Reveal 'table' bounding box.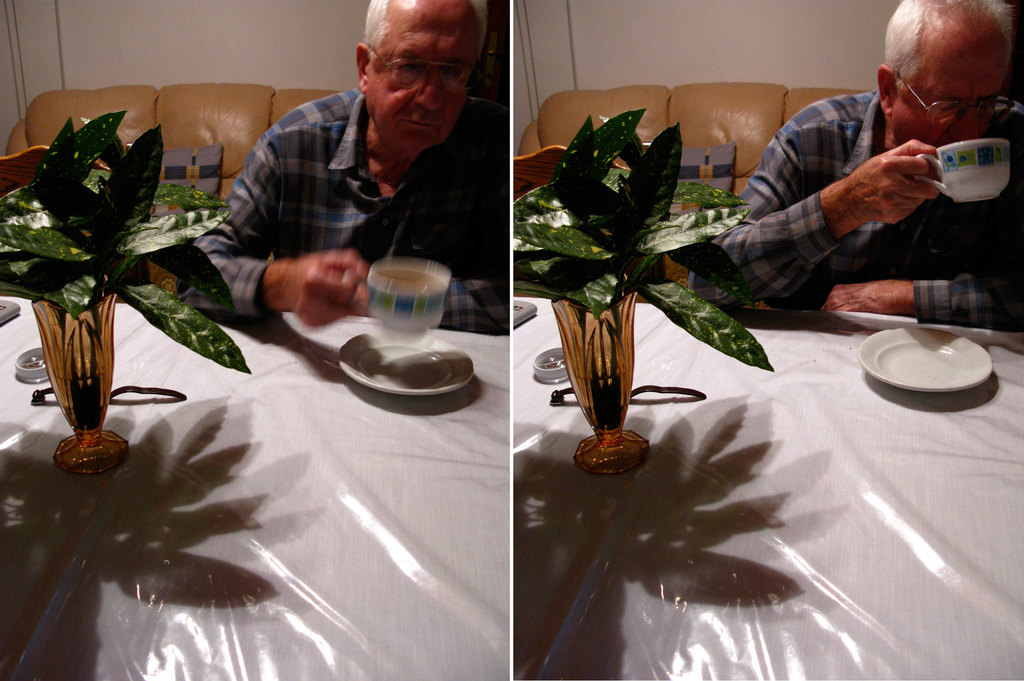
Revealed: [0,294,508,677].
